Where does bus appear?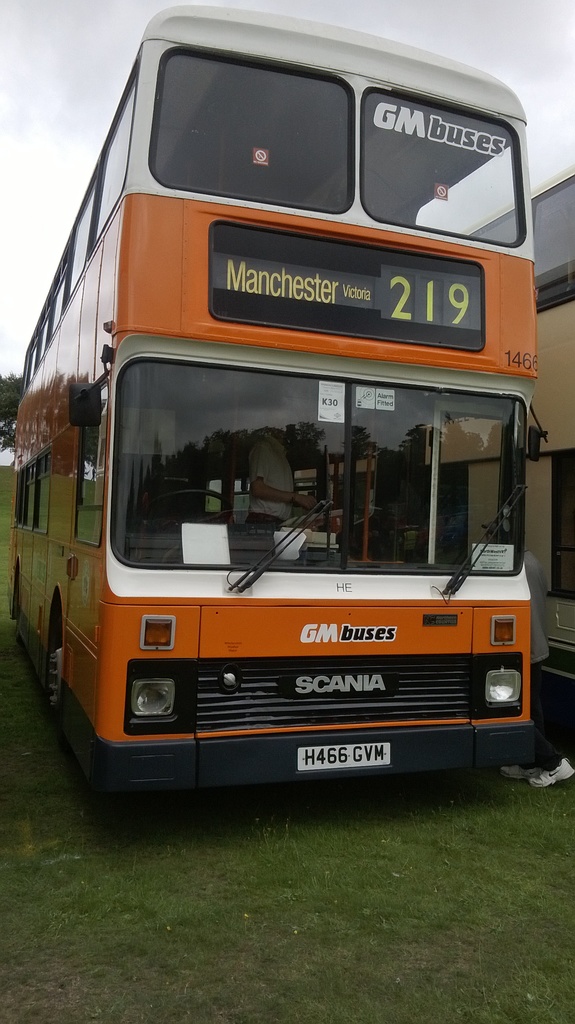
Appears at bbox(287, 160, 574, 688).
